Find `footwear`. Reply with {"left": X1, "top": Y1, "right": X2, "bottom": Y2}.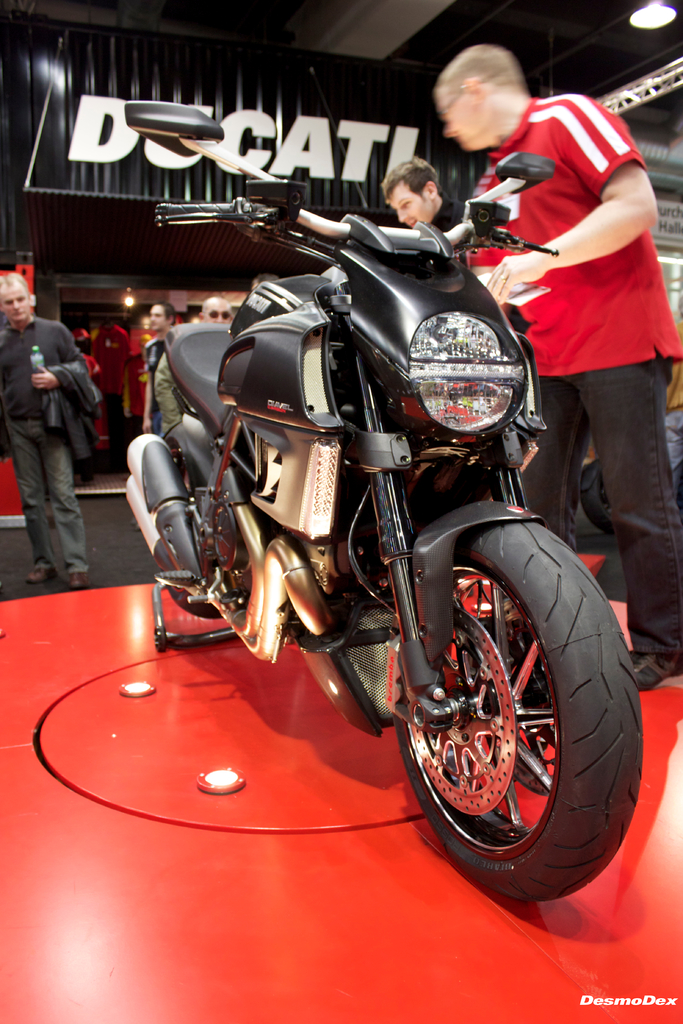
{"left": 628, "top": 636, "right": 682, "bottom": 684}.
